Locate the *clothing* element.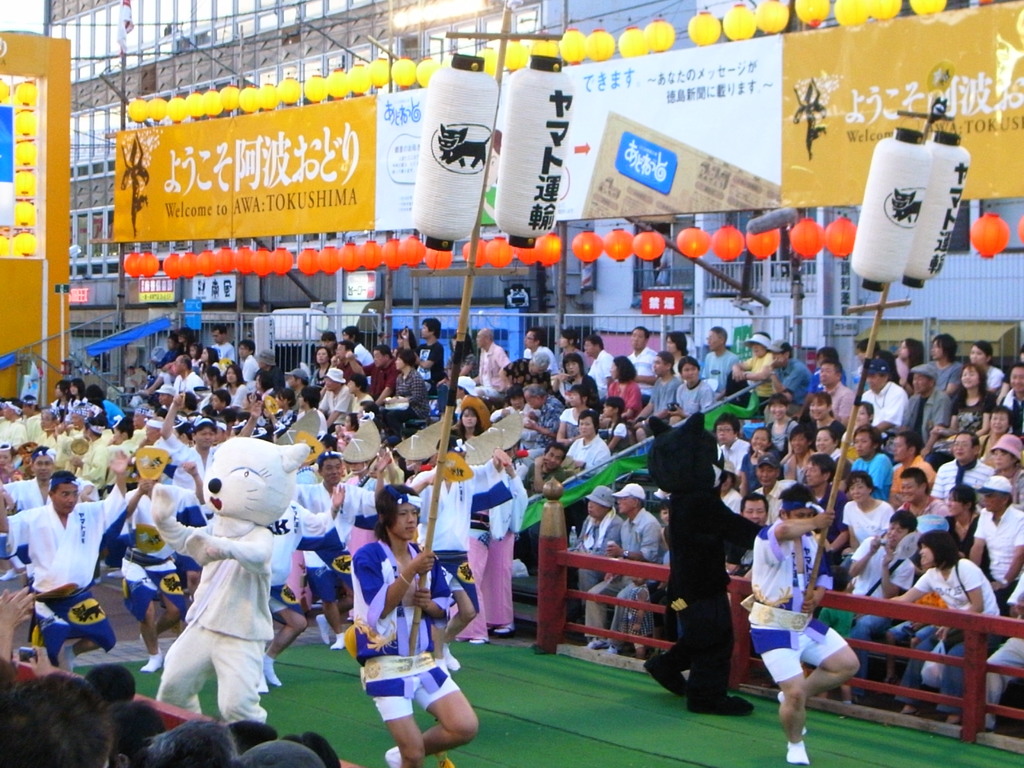
Element bbox: [746, 515, 847, 692].
